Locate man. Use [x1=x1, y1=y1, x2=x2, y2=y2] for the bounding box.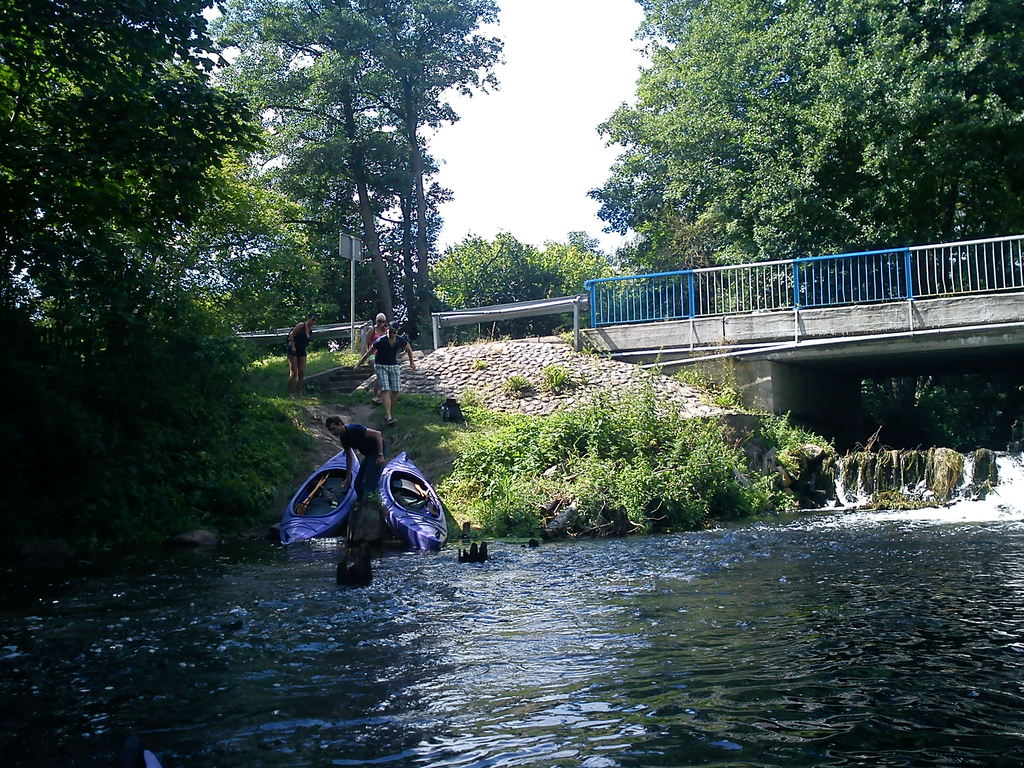
[x1=285, y1=312, x2=319, y2=403].
